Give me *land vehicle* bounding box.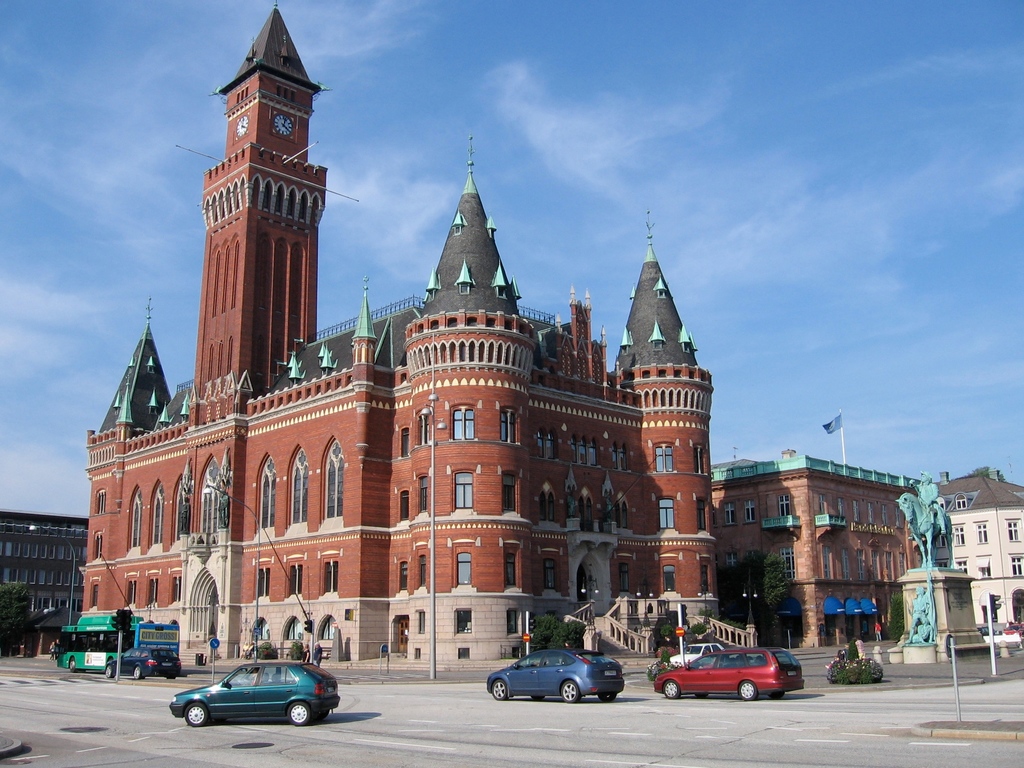
x1=980 y1=621 x2=991 y2=634.
